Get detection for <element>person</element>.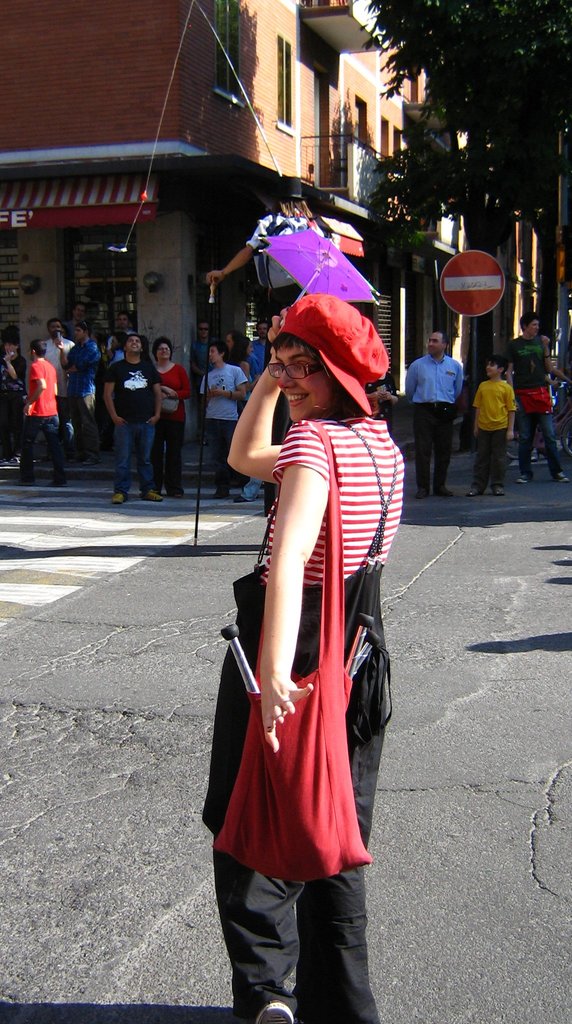
Detection: [217, 275, 394, 982].
